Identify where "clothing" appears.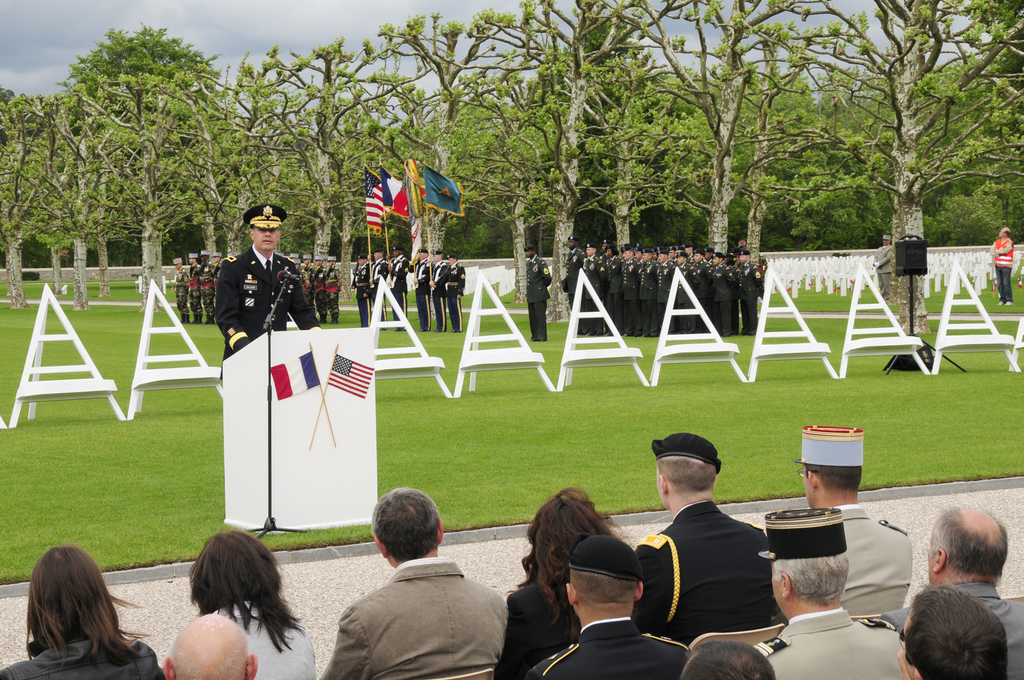
Appears at box=[427, 255, 454, 332].
